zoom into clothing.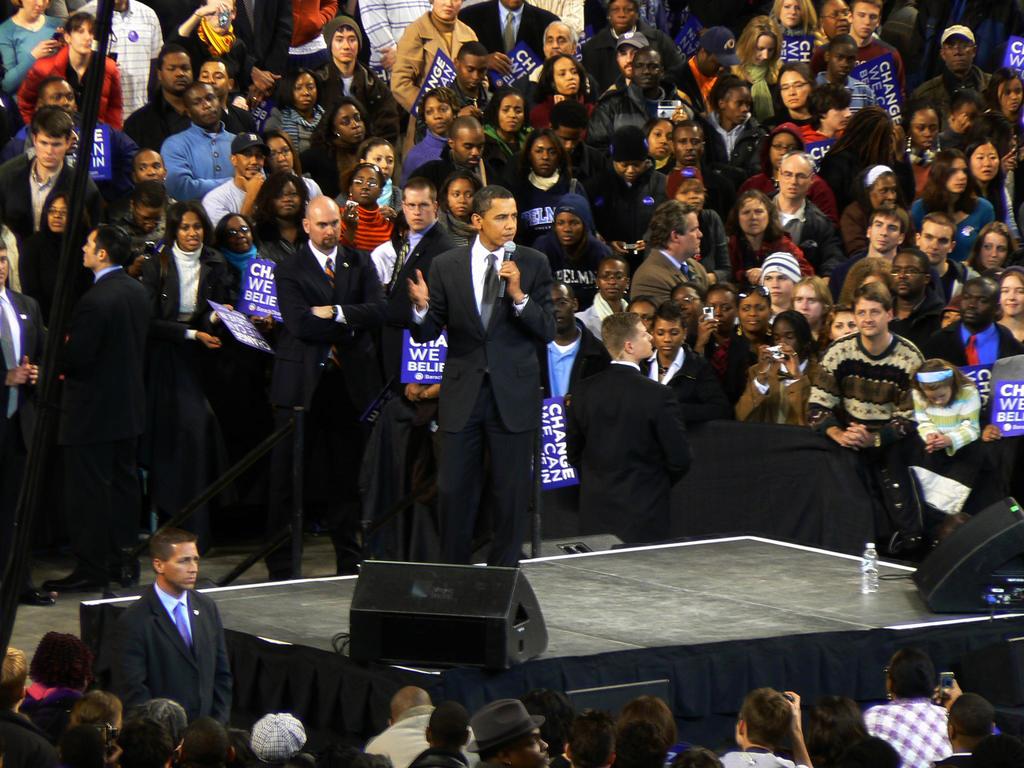
Zoom target: {"x1": 156, "y1": 124, "x2": 264, "y2": 205}.
